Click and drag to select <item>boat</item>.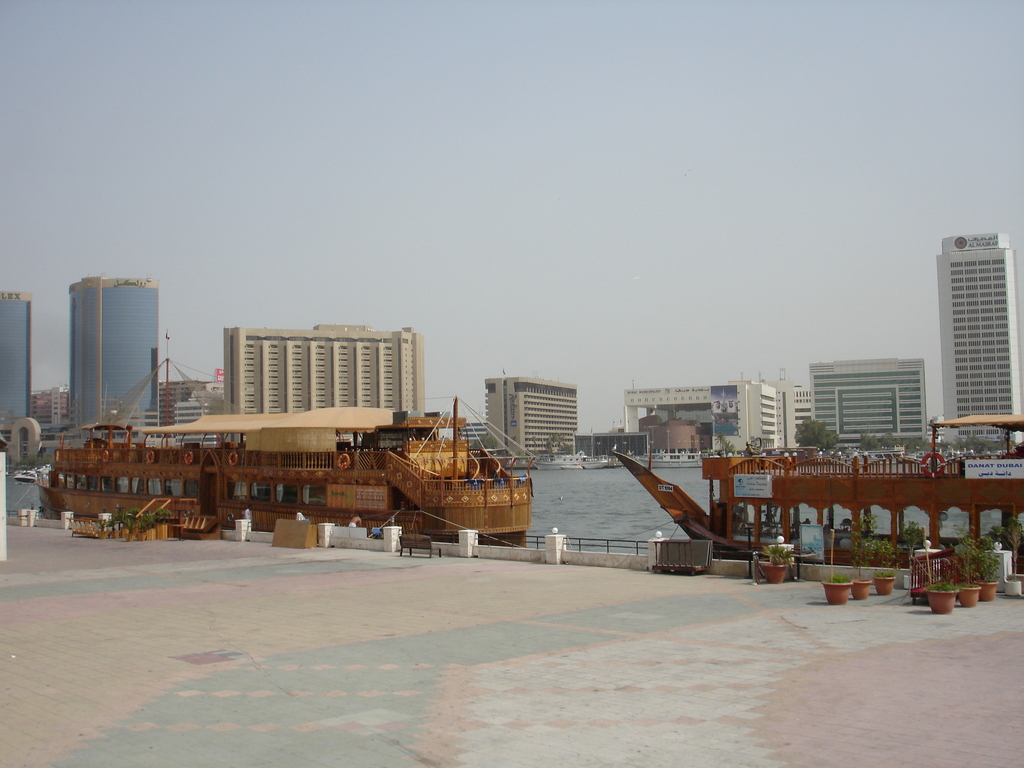
Selection: 527 444 607 471.
